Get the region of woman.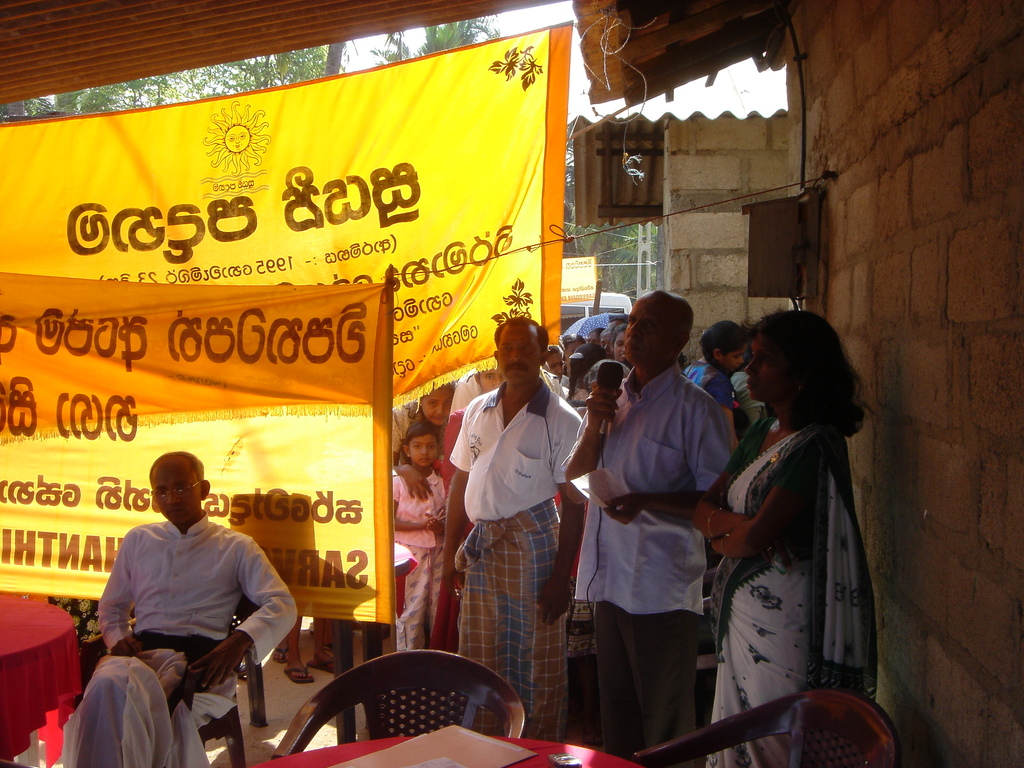
l=675, t=297, r=876, b=753.
